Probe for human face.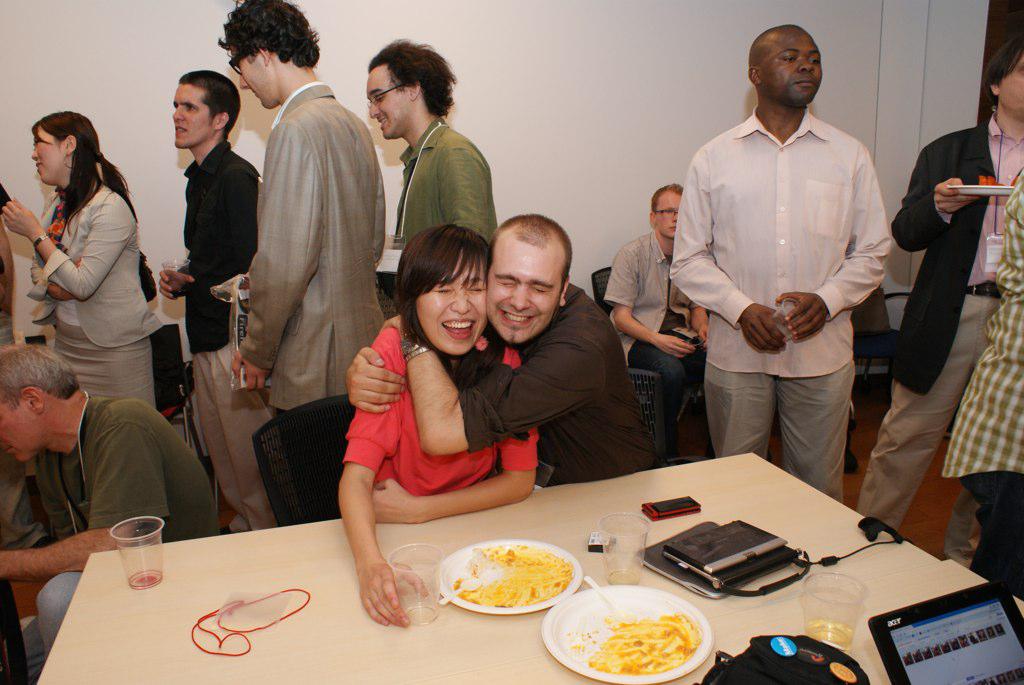
Probe result: x1=655, y1=197, x2=679, y2=241.
